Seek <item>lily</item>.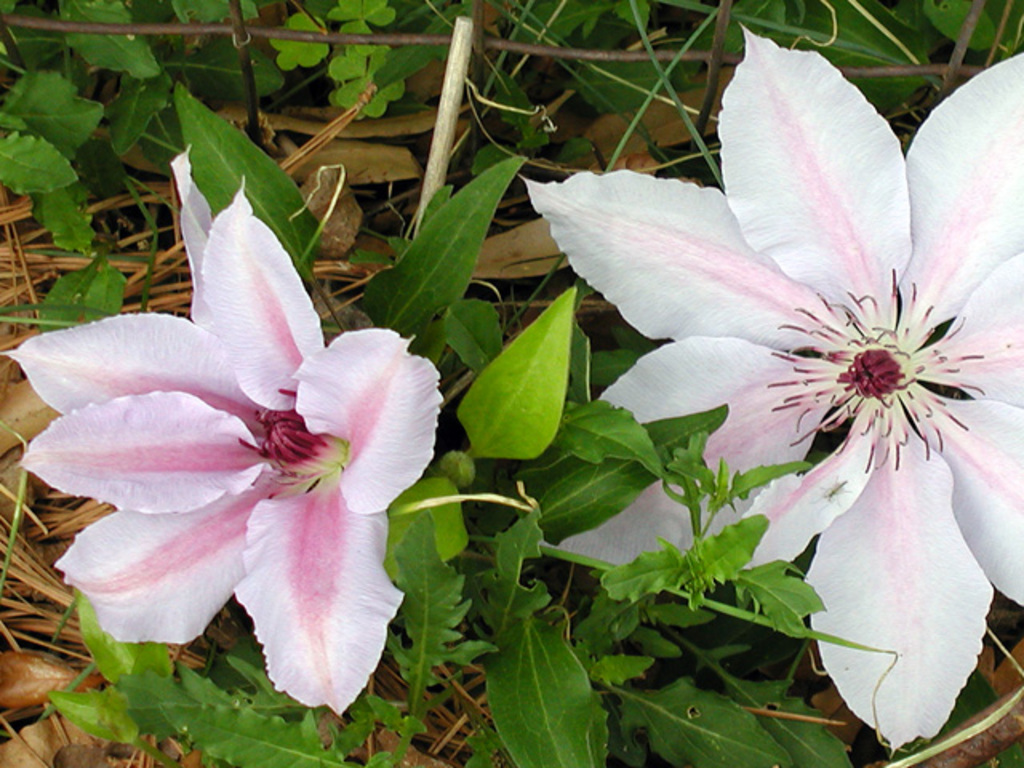
(515,26,1022,754).
